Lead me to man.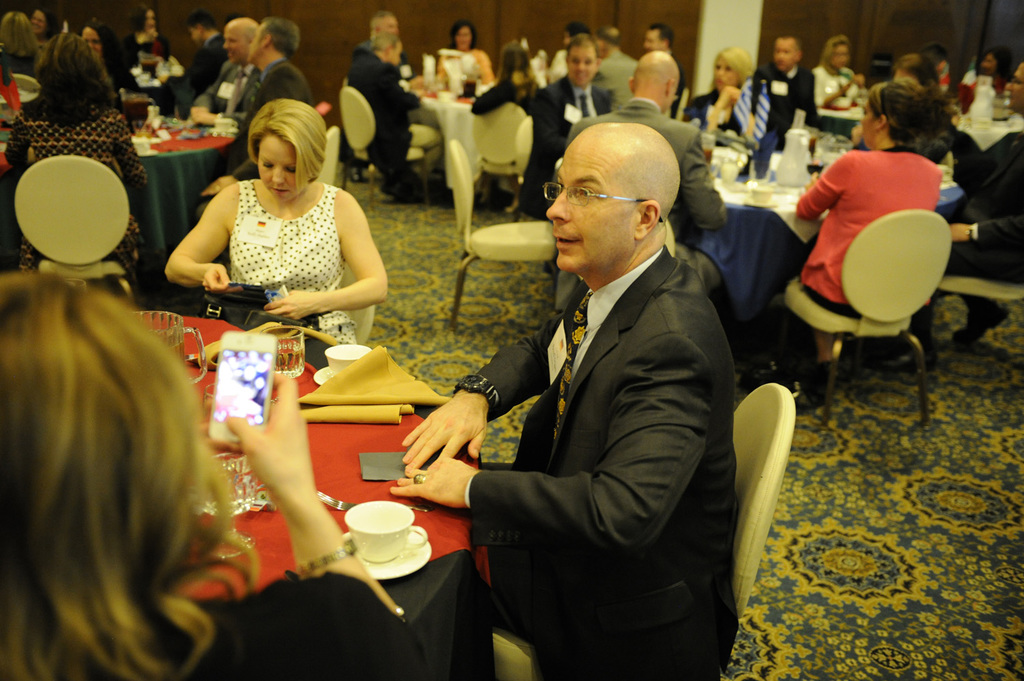
Lead to 345,35,440,206.
